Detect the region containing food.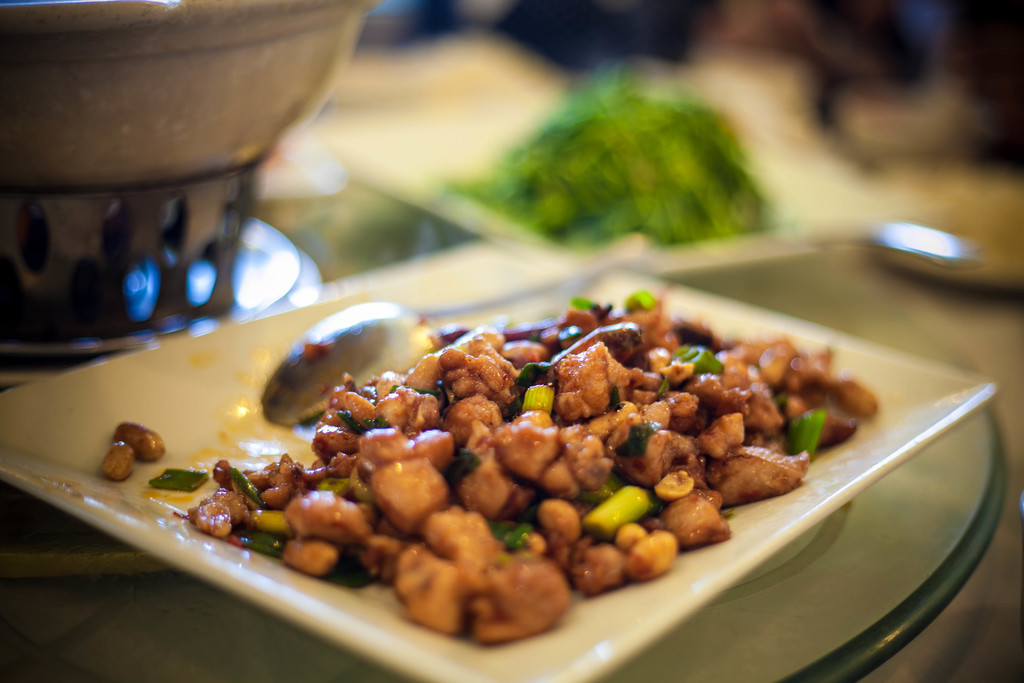
bbox(175, 284, 851, 611).
